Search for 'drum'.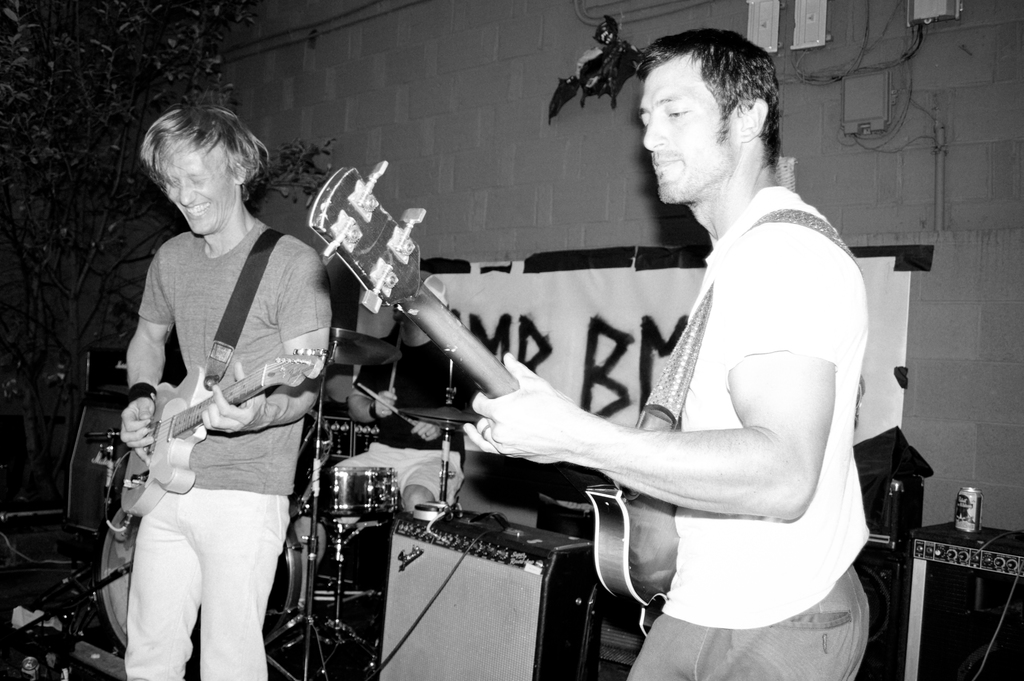
Found at bbox(98, 498, 310, 650).
